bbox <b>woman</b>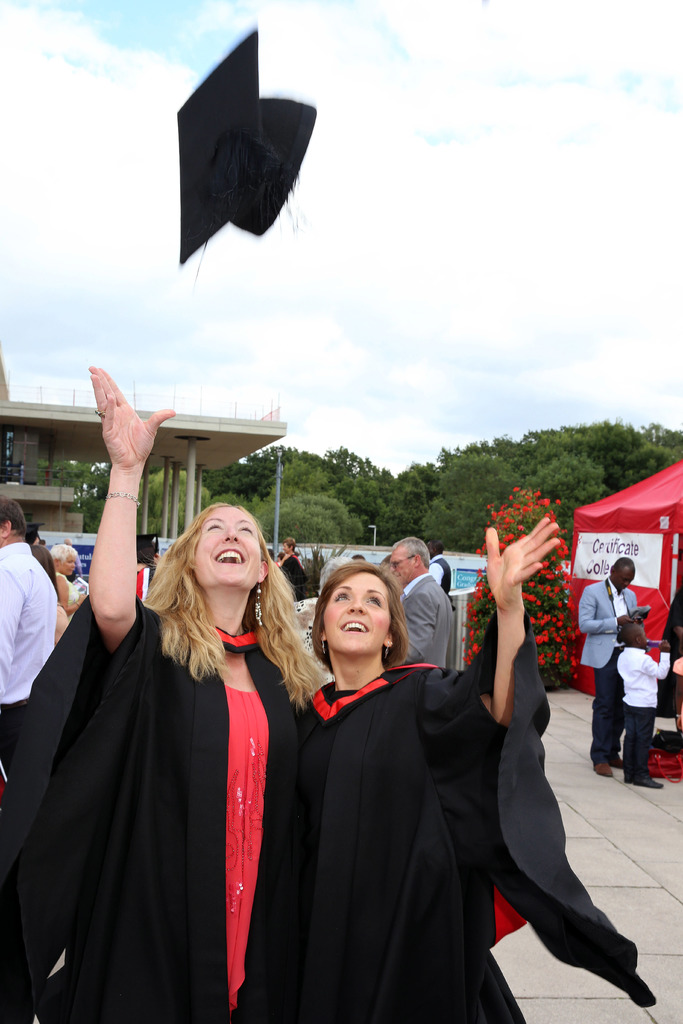
l=236, t=514, r=662, b=1023
